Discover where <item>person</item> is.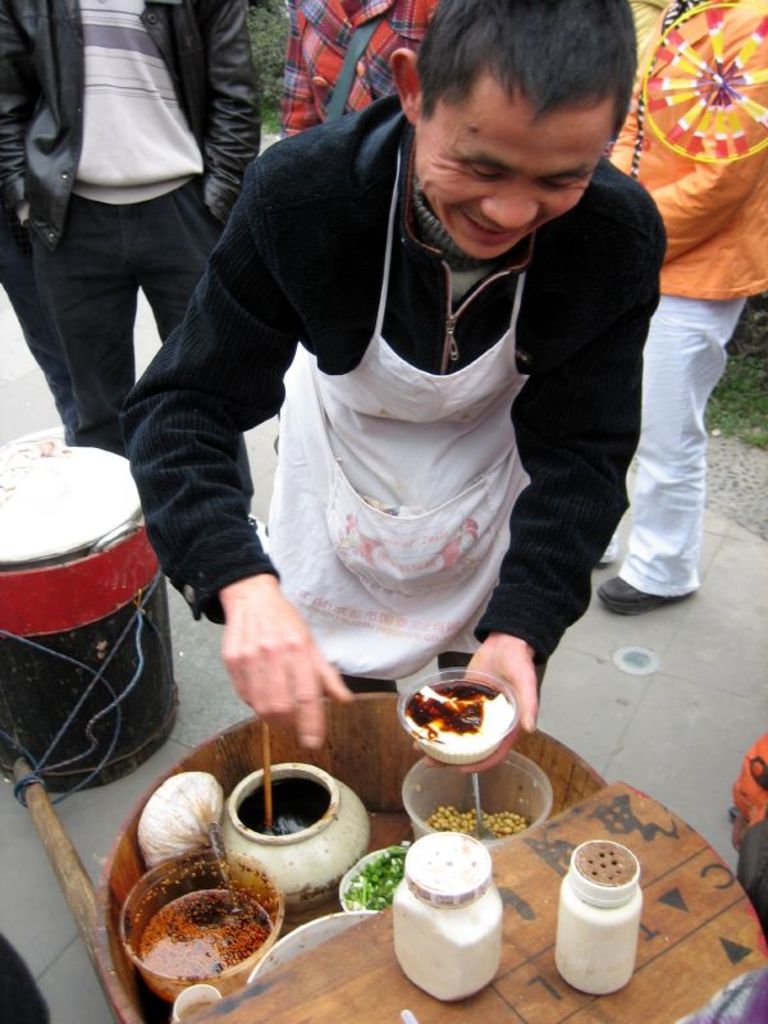
Discovered at region(280, 0, 444, 141).
